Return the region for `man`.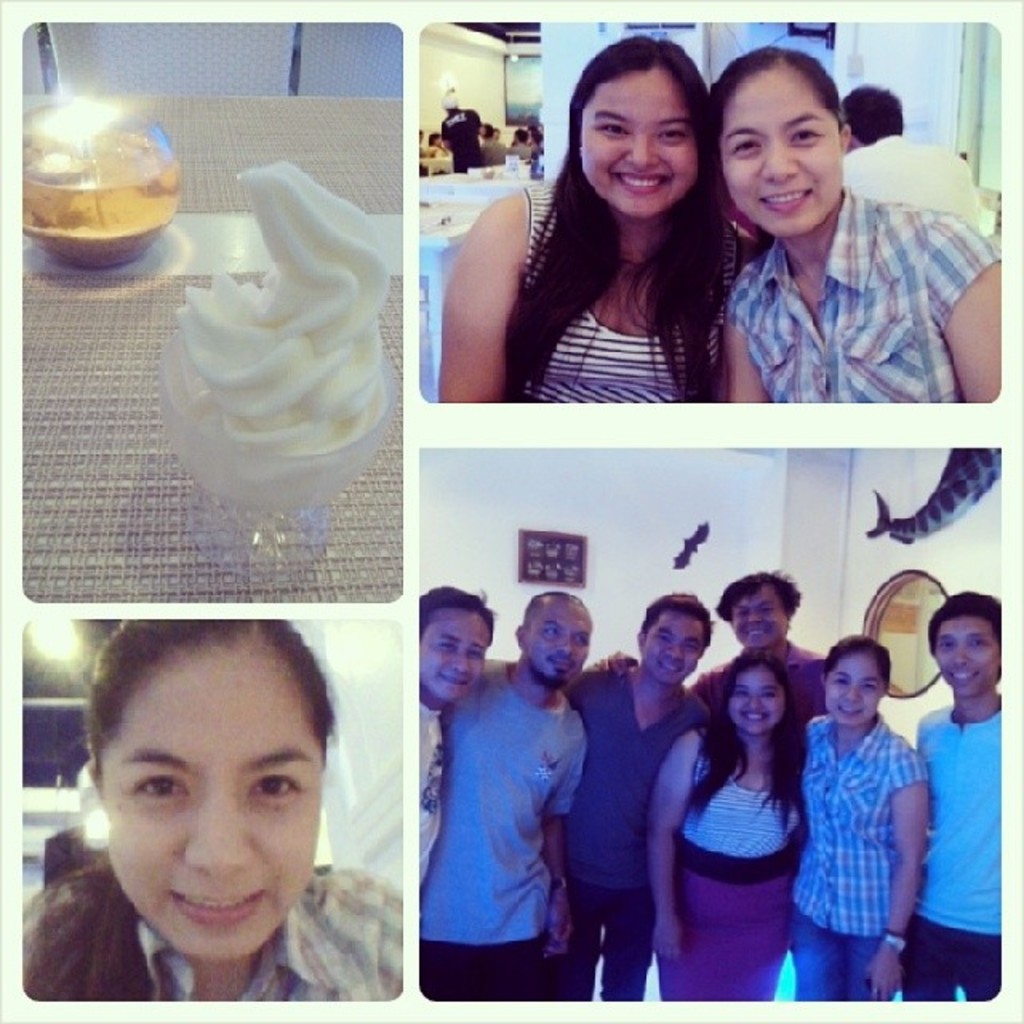
Rect(571, 594, 709, 1003).
